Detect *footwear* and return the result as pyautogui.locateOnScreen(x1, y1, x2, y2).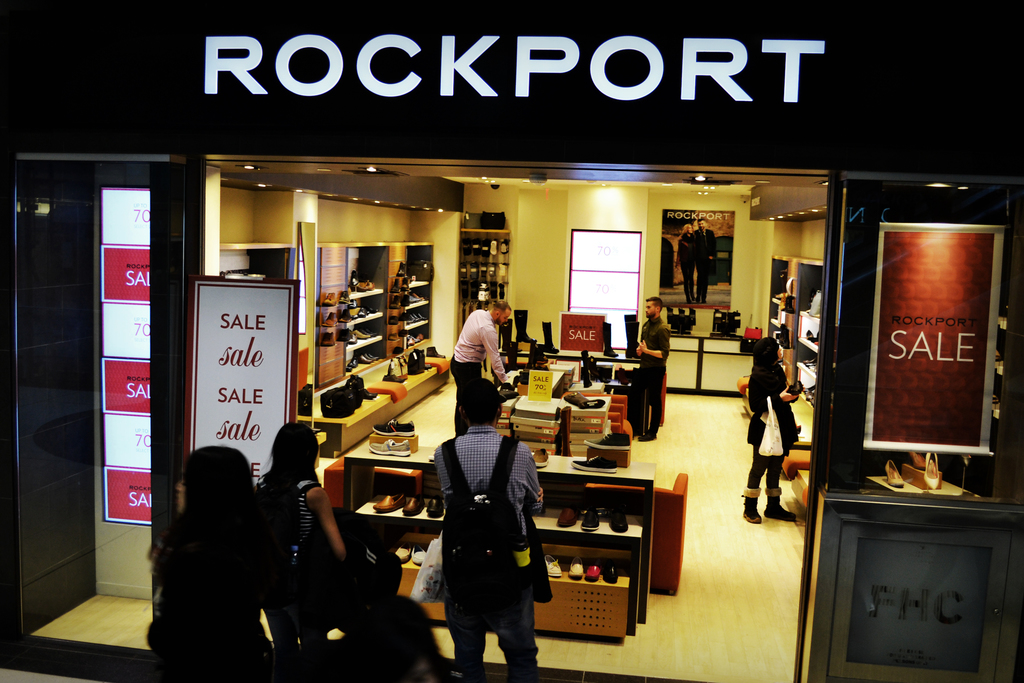
pyautogui.locateOnScreen(370, 437, 409, 457).
